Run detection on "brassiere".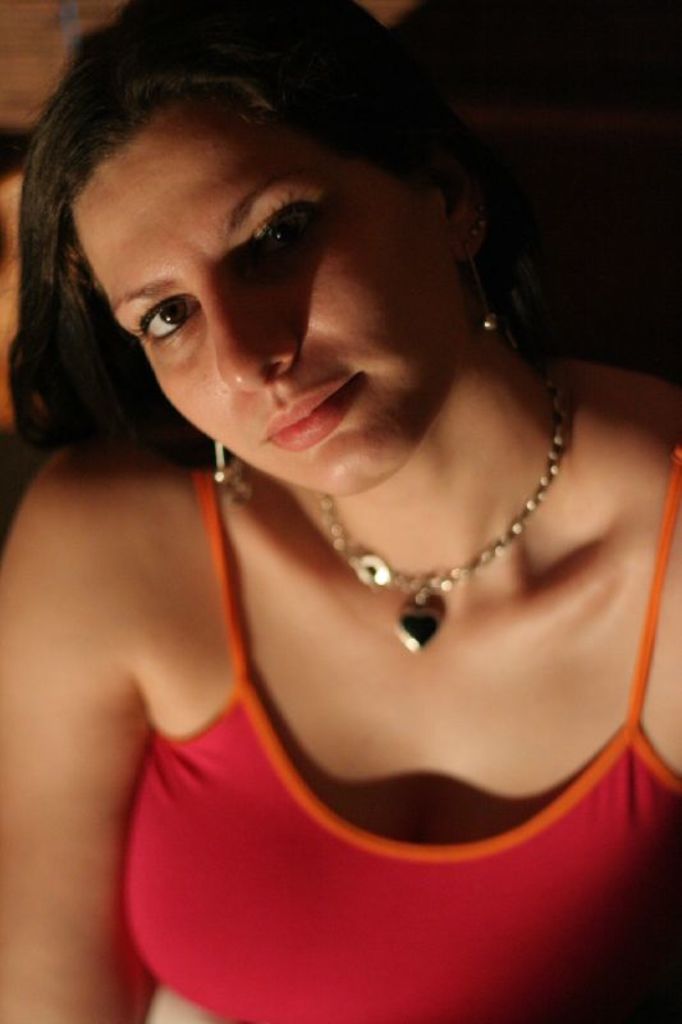
Result: l=118, t=456, r=678, b=1021.
